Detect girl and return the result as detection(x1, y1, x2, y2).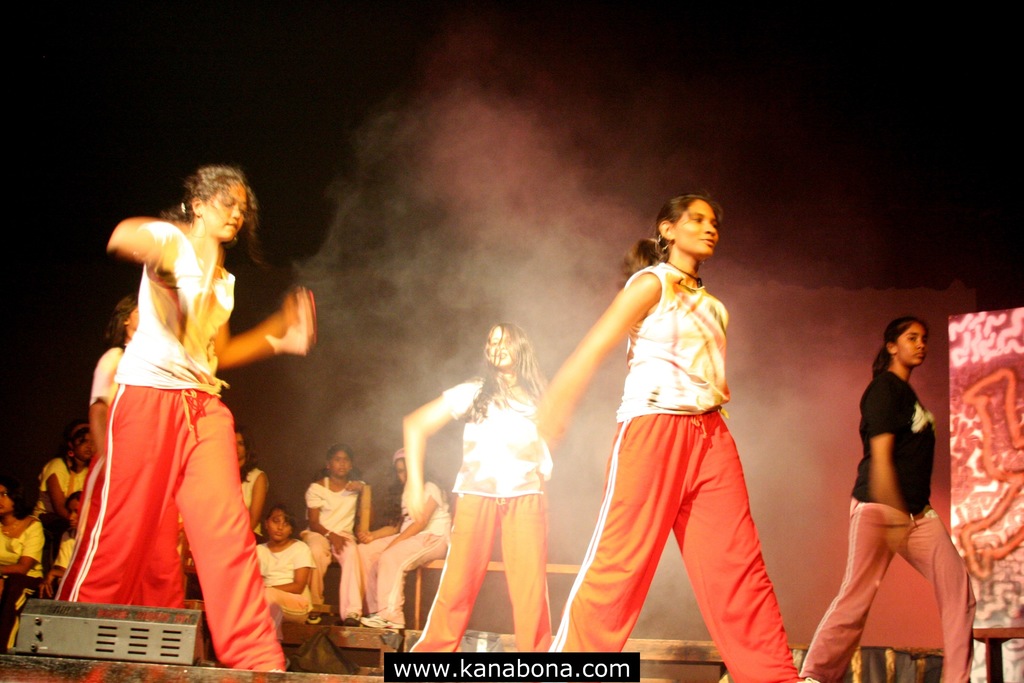
detection(354, 444, 451, 629).
